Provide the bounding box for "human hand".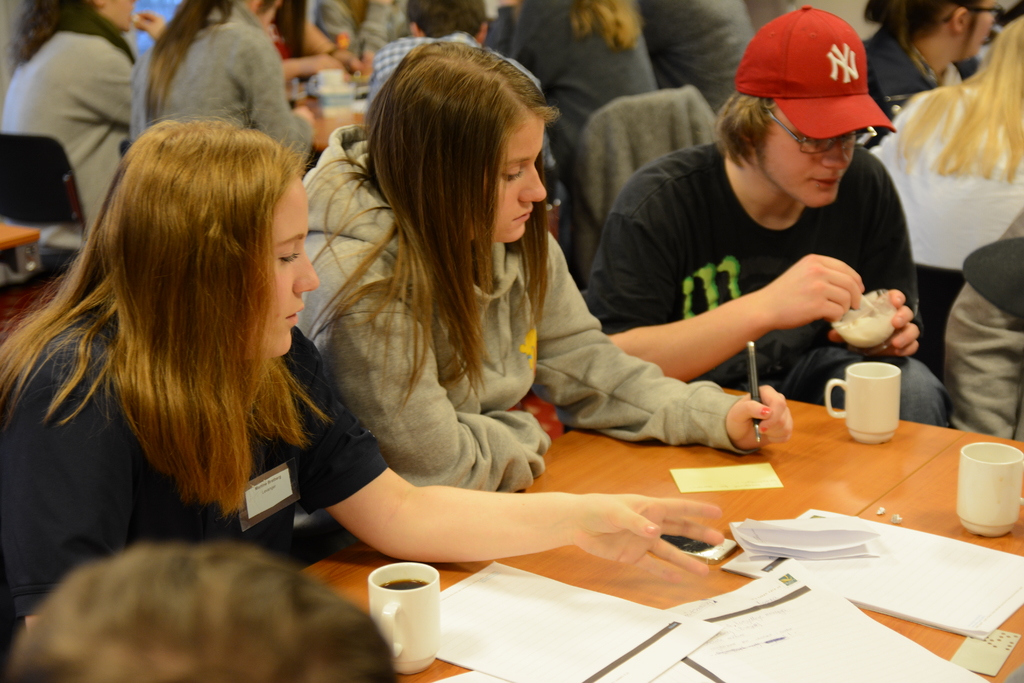
(x1=780, y1=247, x2=890, y2=331).
